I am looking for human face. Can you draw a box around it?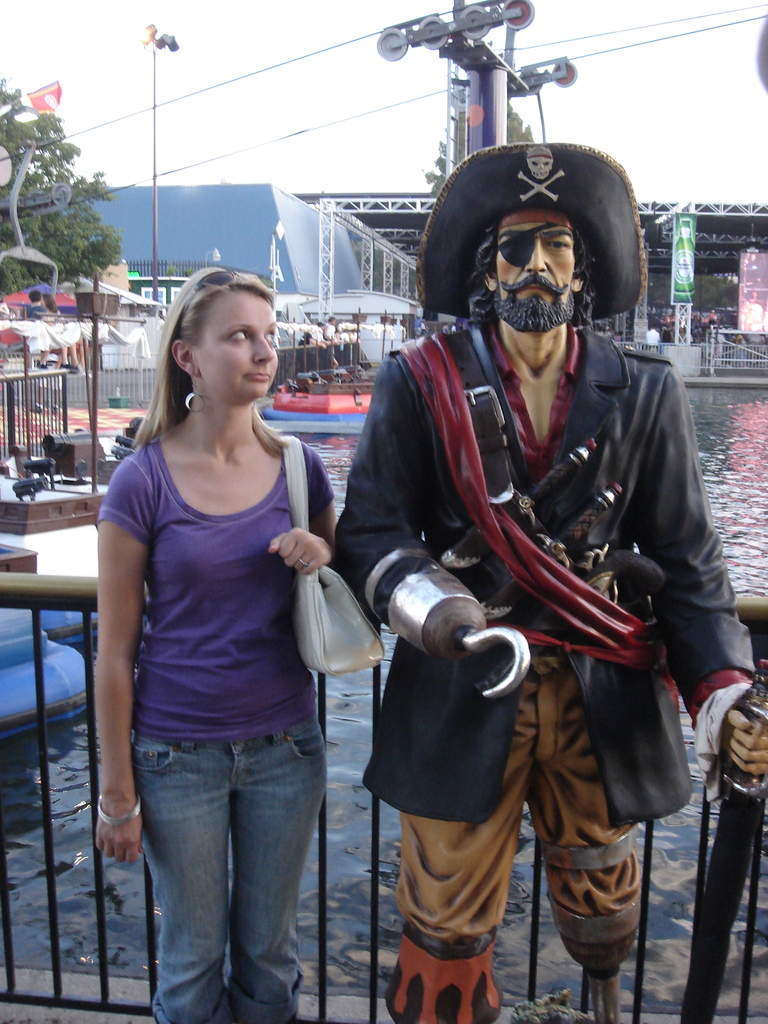
Sure, the bounding box is 193/291/278/404.
